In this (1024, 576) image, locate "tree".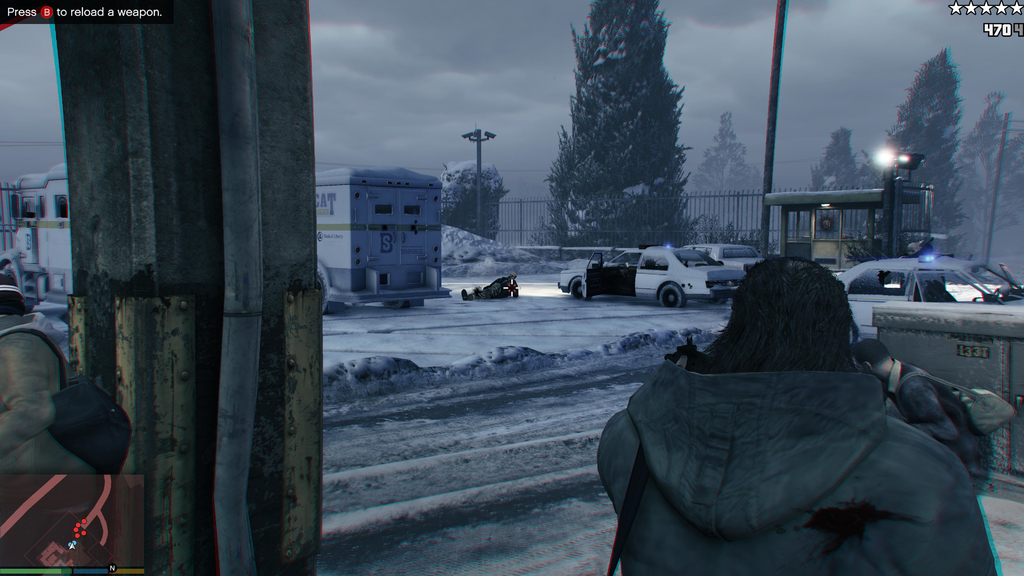
Bounding box: box(871, 42, 979, 257).
